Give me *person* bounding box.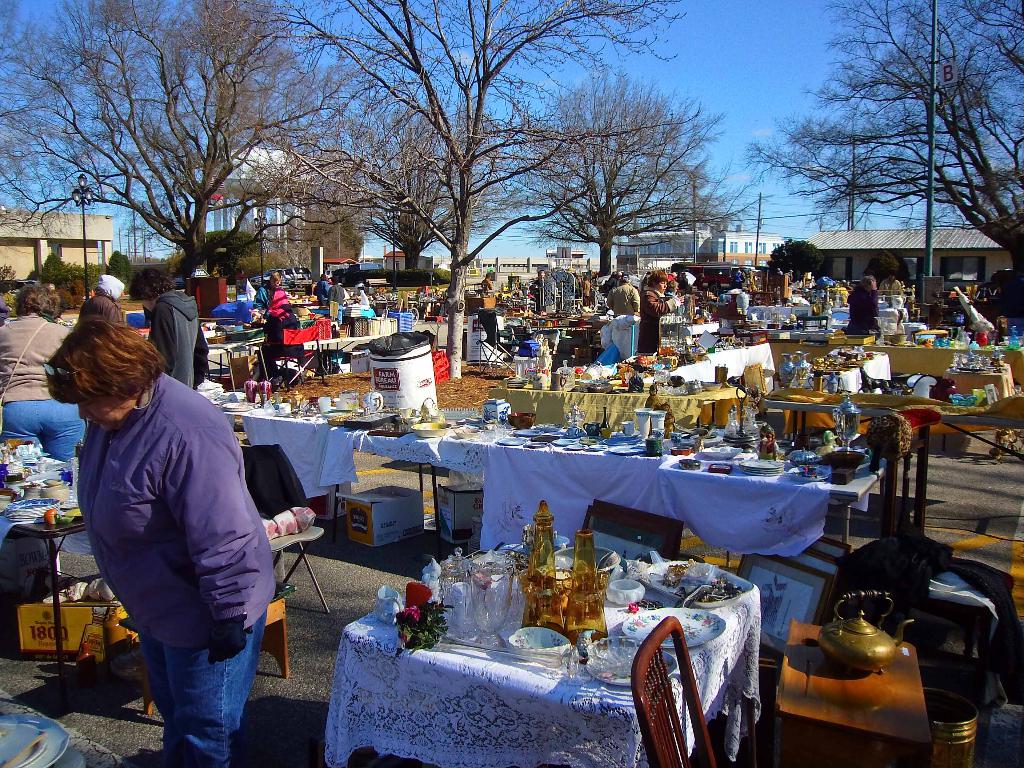
BBox(476, 272, 493, 296).
